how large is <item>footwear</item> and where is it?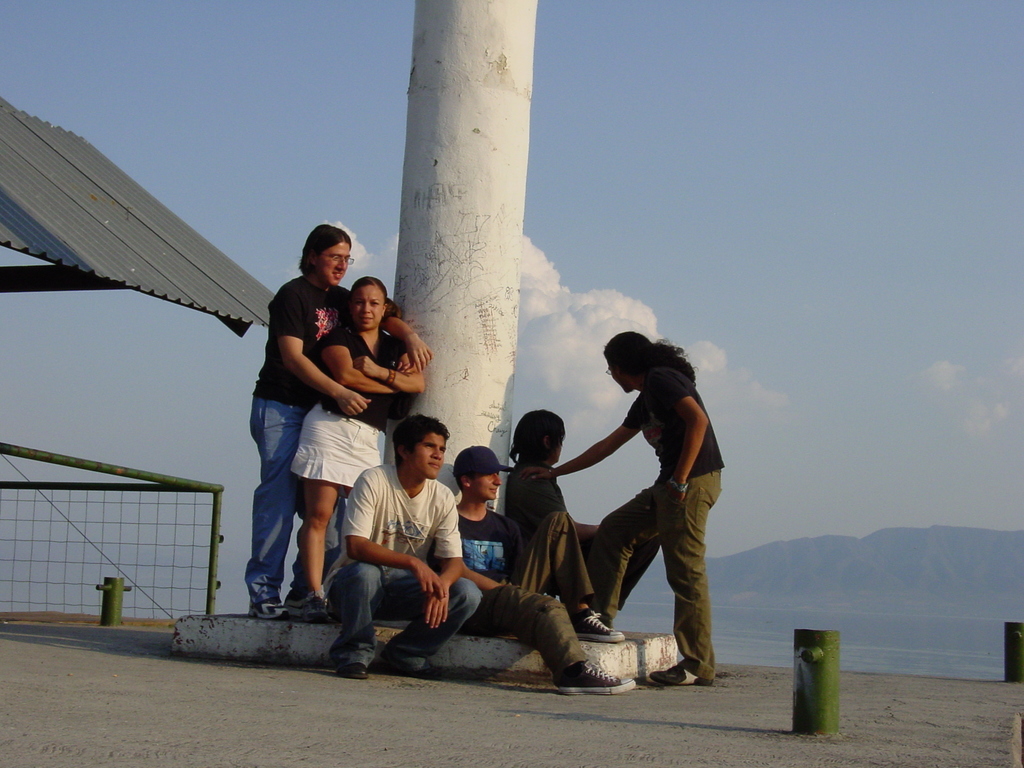
Bounding box: x1=246, y1=596, x2=285, y2=618.
